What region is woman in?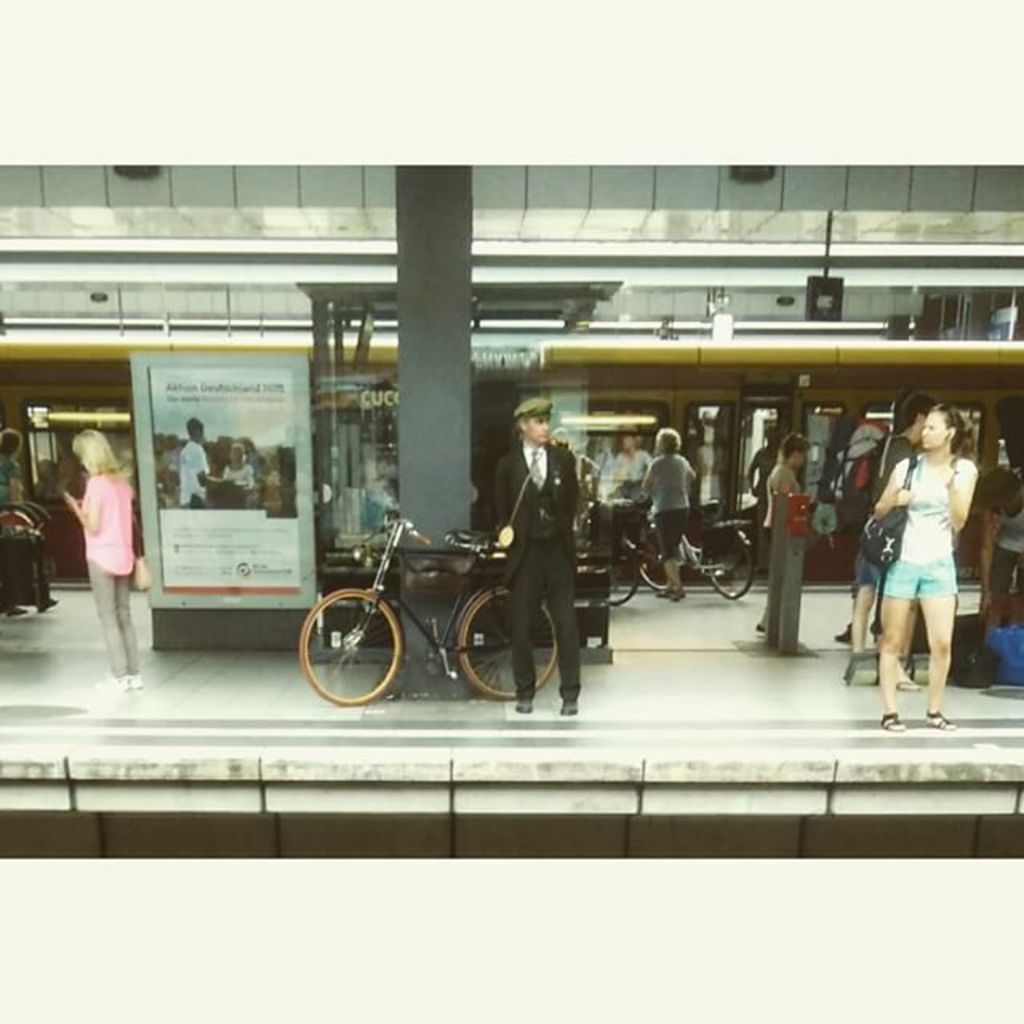
635,424,693,598.
